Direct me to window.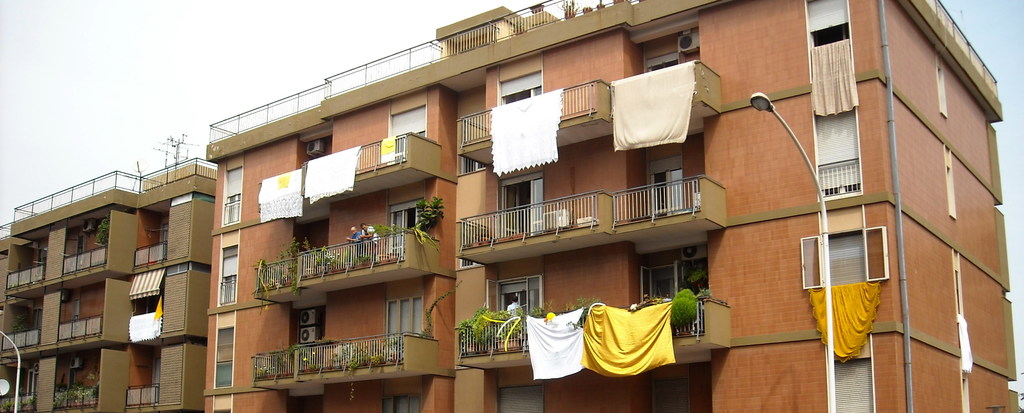
Direction: x1=643 y1=50 x2=680 y2=75.
